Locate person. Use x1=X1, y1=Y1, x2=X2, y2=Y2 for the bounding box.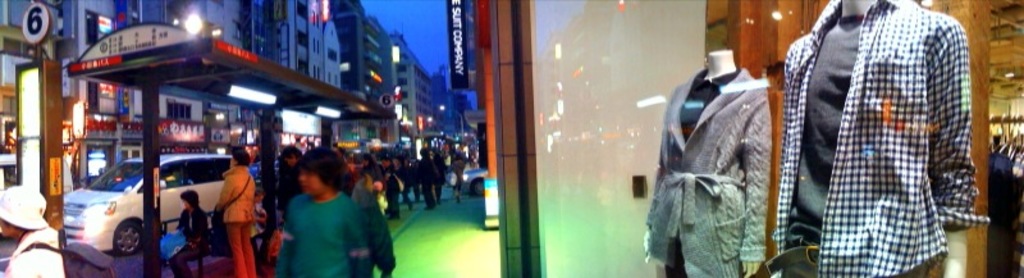
x1=151, y1=191, x2=229, y2=277.
